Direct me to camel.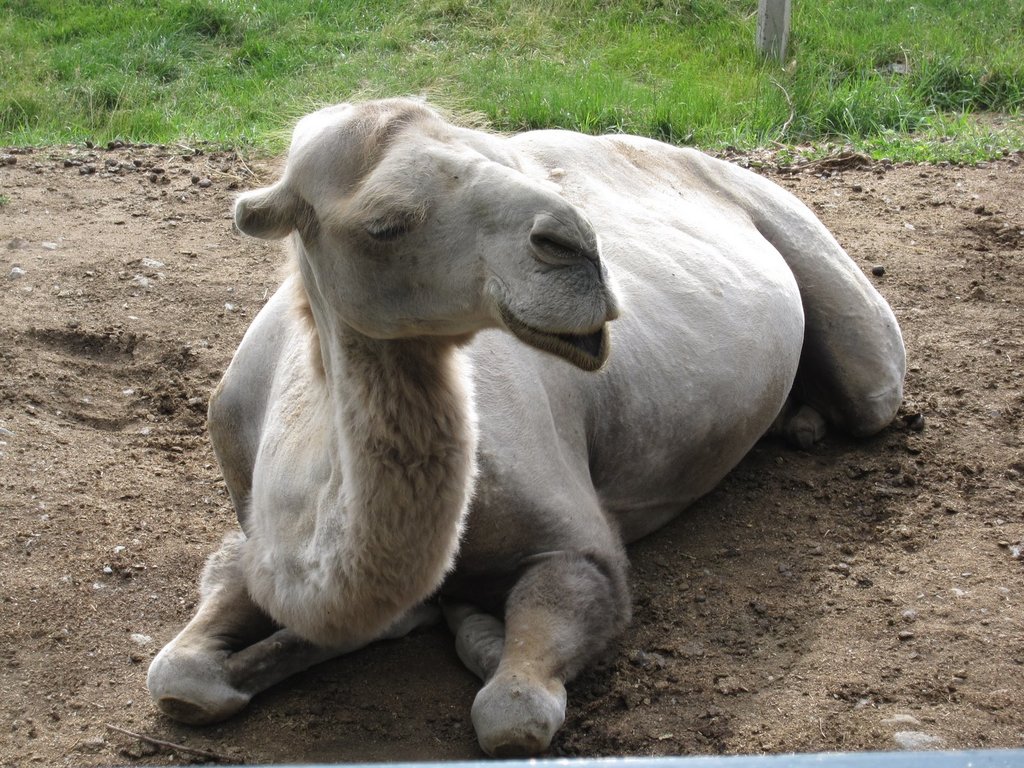
Direction: [144,87,907,756].
